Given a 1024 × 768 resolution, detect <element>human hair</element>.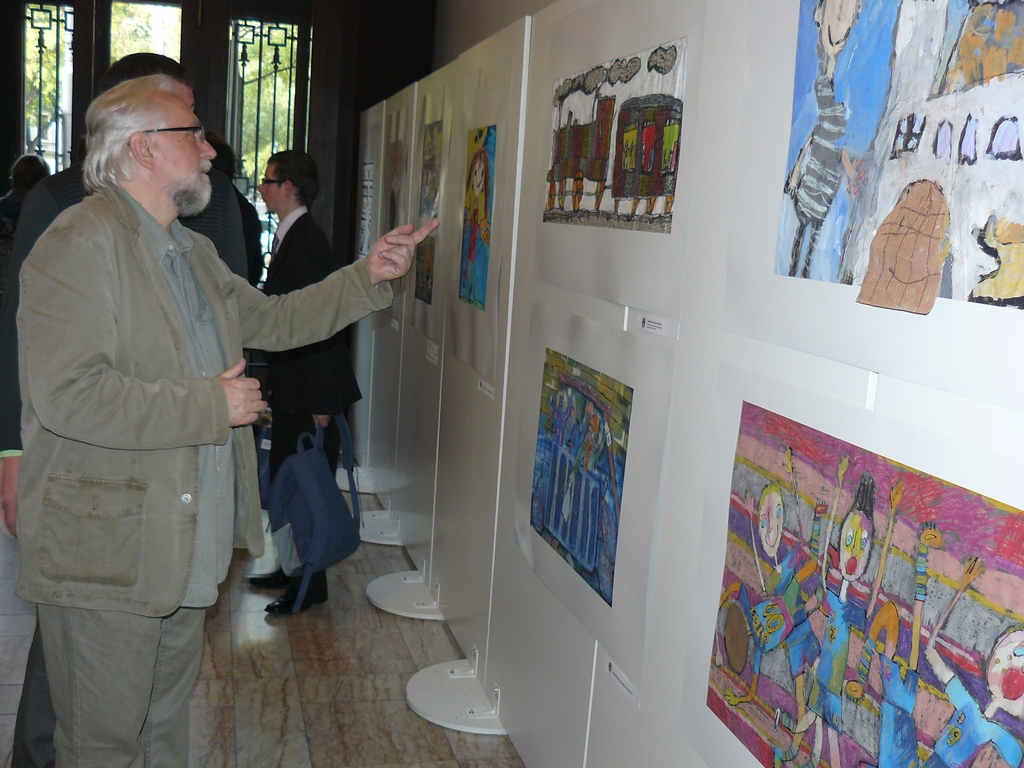
<region>68, 70, 205, 185</region>.
